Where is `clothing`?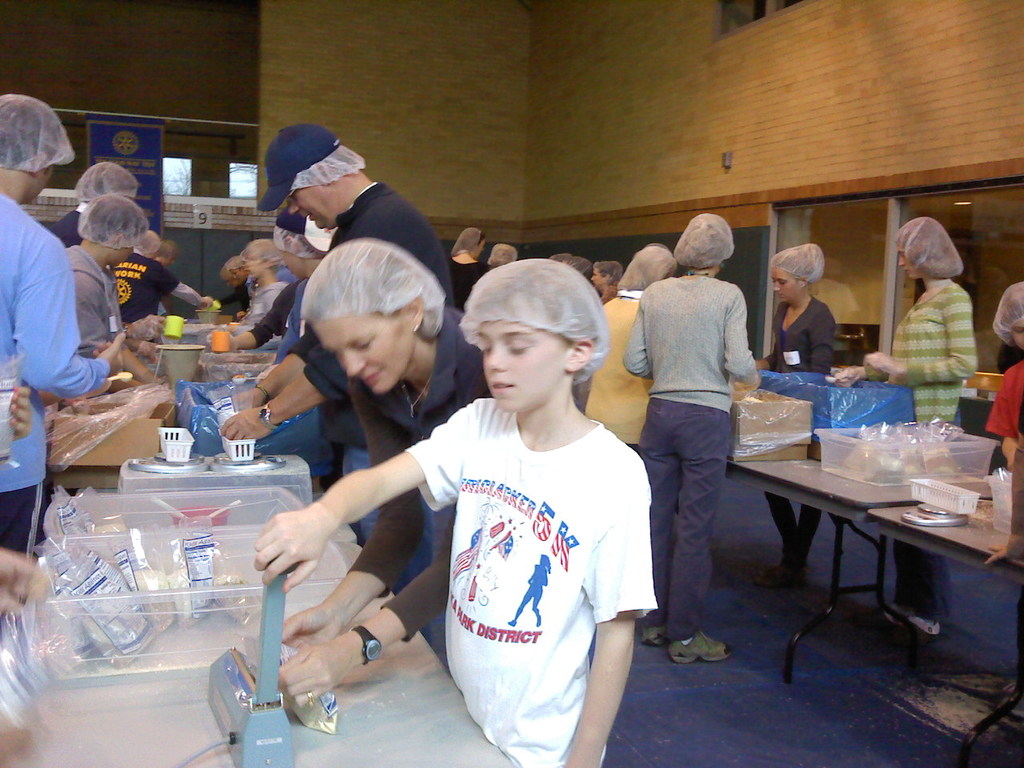
BBox(989, 366, 1023, 442).
